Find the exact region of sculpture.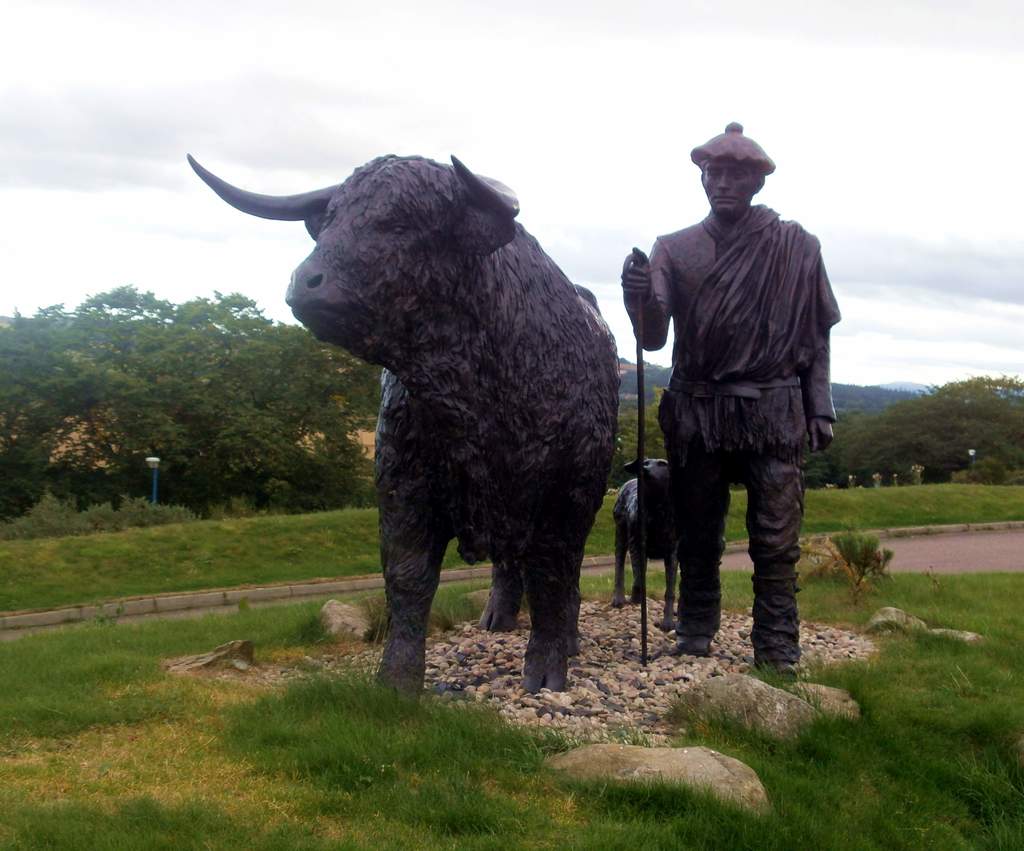
Exact region: x1=244, y1=142, x2=651, y2=704.
